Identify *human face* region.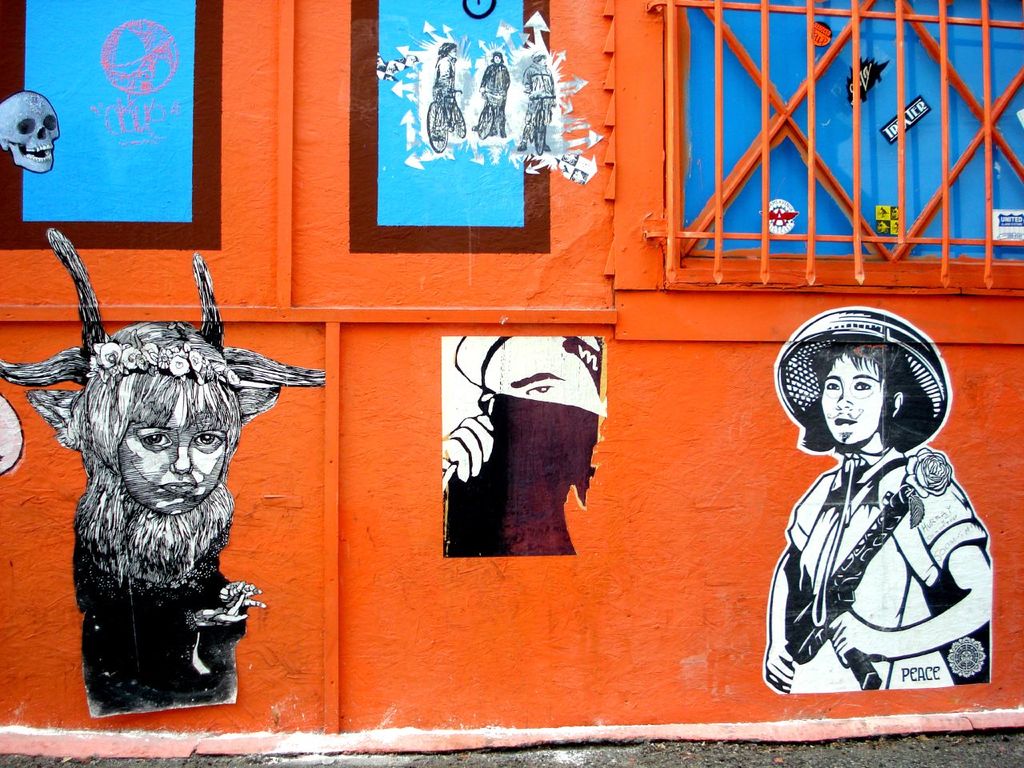
Region: 821:357:882:442.
